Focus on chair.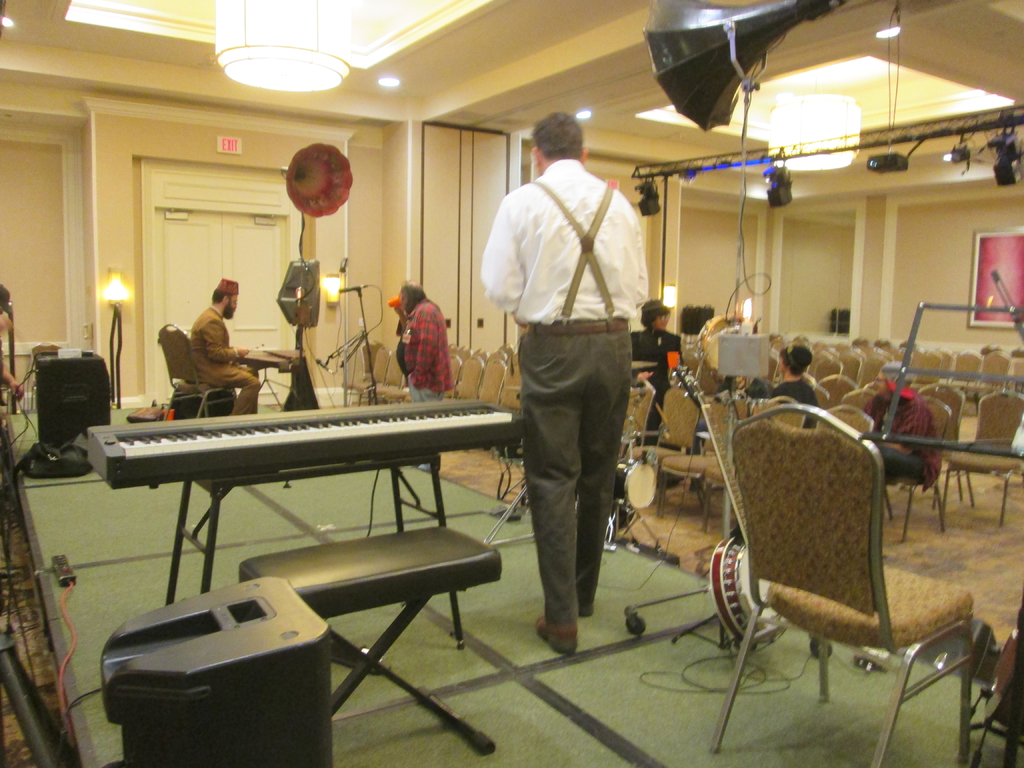
Focused at bbox(704, 431, 979, 767).
